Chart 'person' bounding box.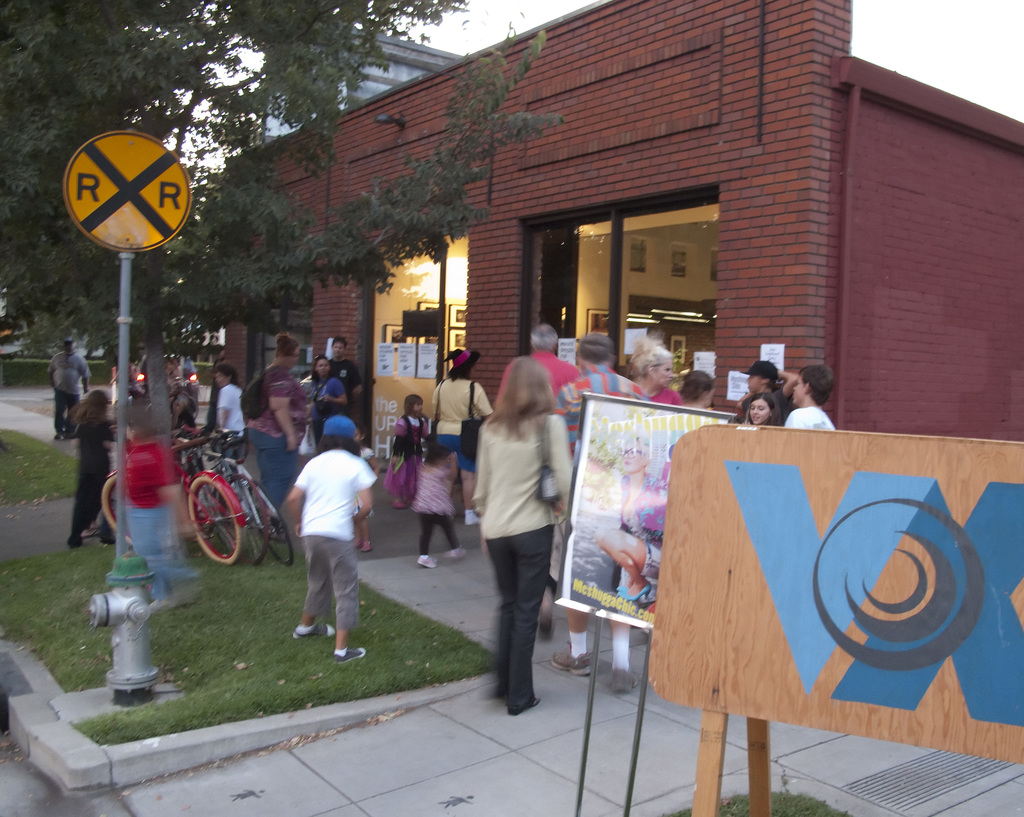
Charted: [left=251, top=335, right=296, bottom=502].
